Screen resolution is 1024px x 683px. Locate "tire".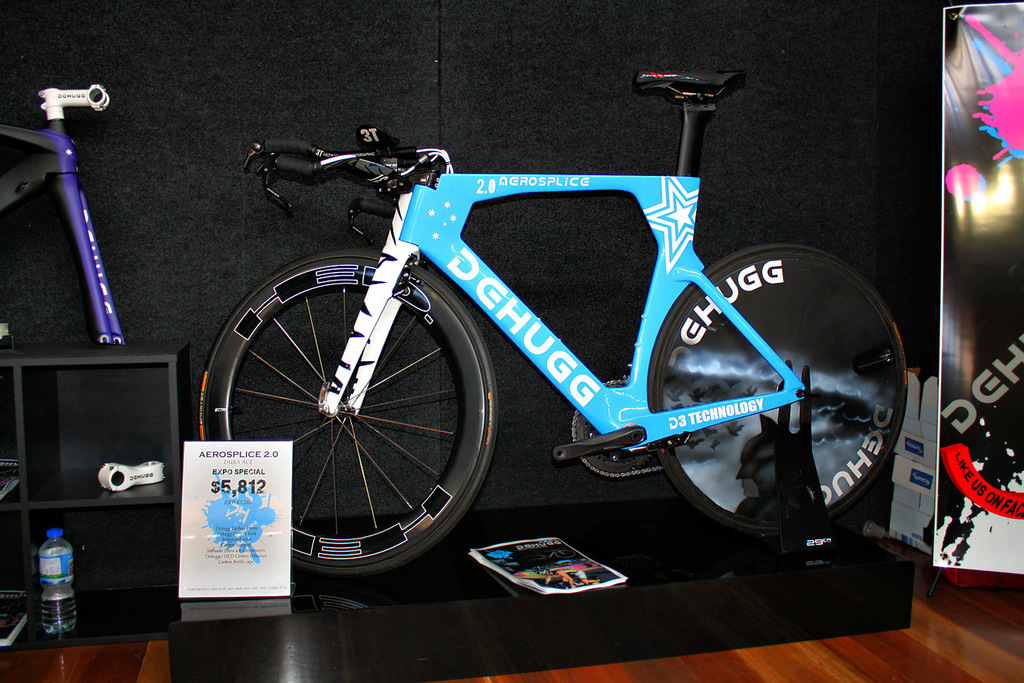
648, 244, 906, 536.
